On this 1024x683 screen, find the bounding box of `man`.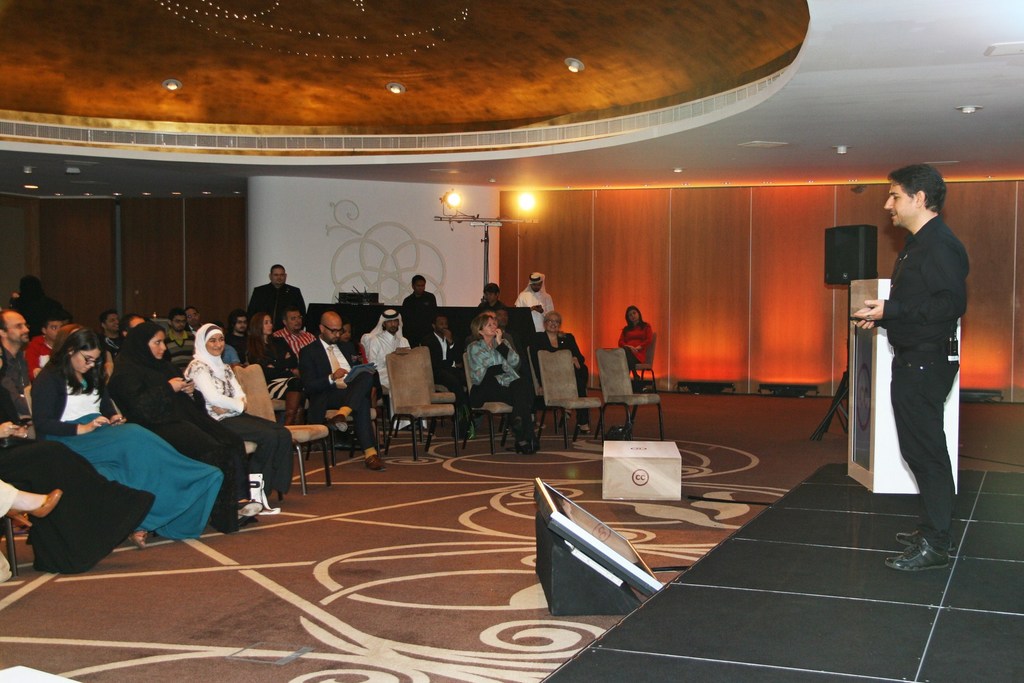
Bounding box: BBox(100, 308, 129, 359).
